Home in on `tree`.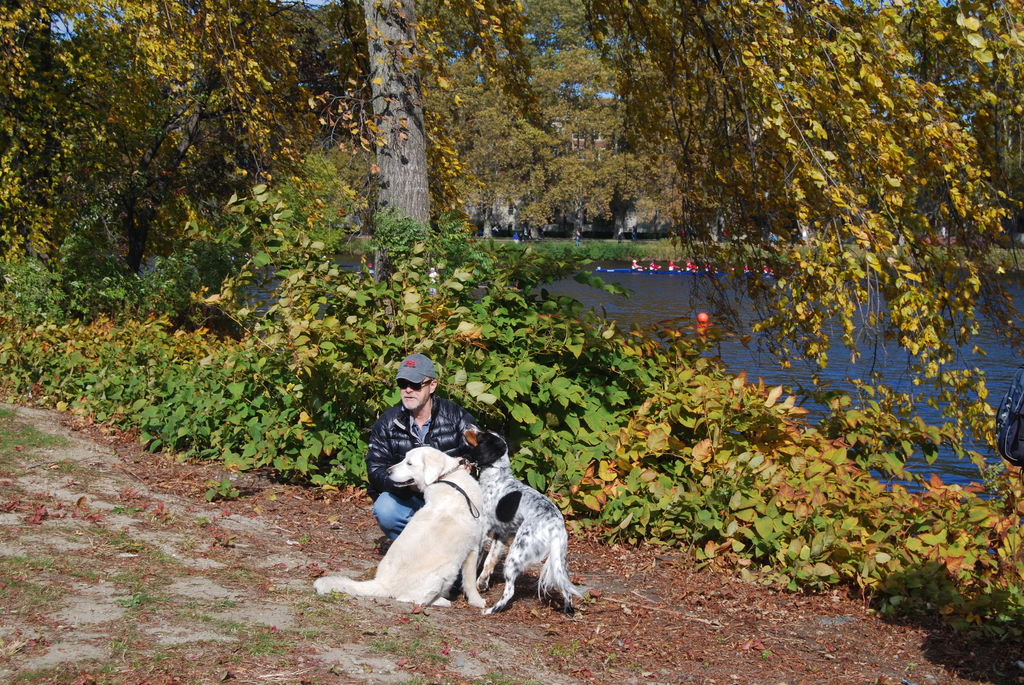
Homed in at <region>531, 79, 648, 262</region>.
